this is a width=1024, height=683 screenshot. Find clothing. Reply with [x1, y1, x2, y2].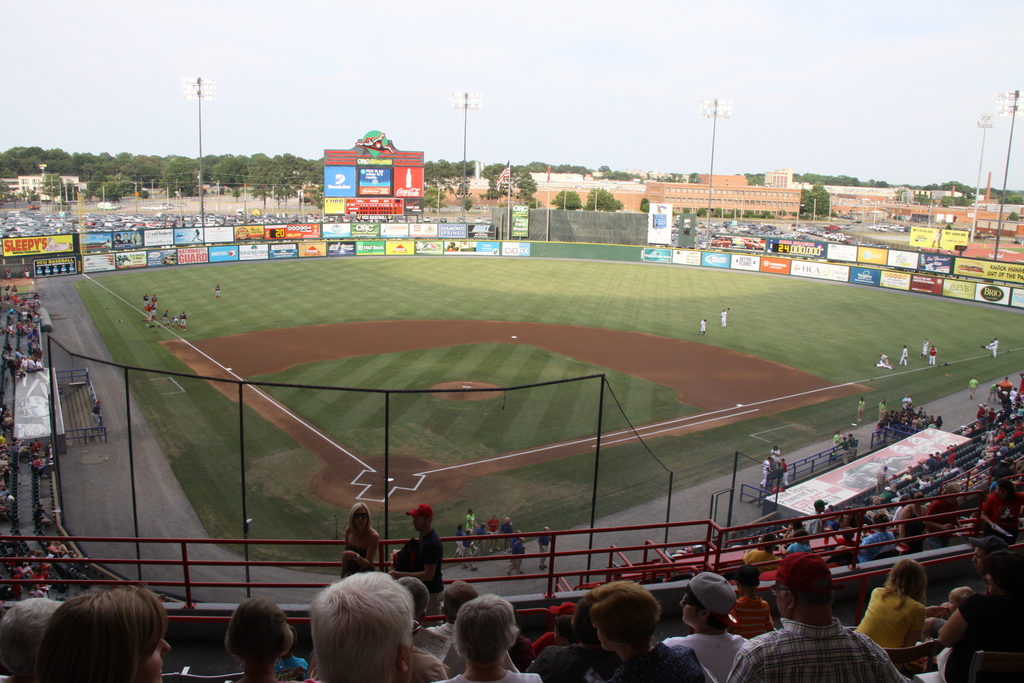
[730, 591, 774, 644].
